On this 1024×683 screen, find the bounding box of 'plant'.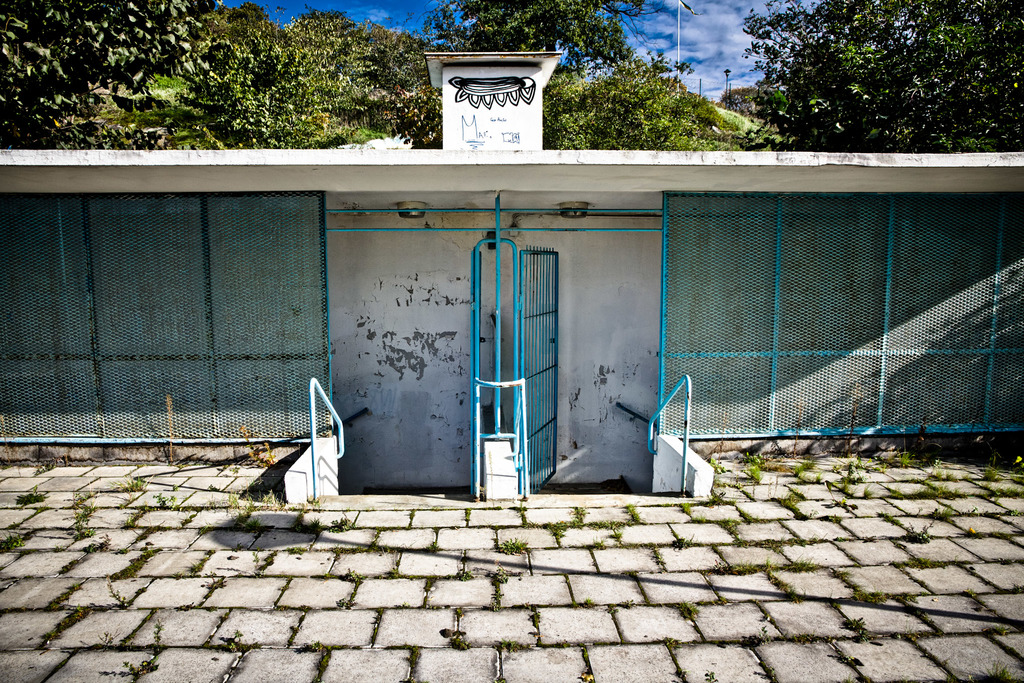
Bounding box: 822 562 911 612.
